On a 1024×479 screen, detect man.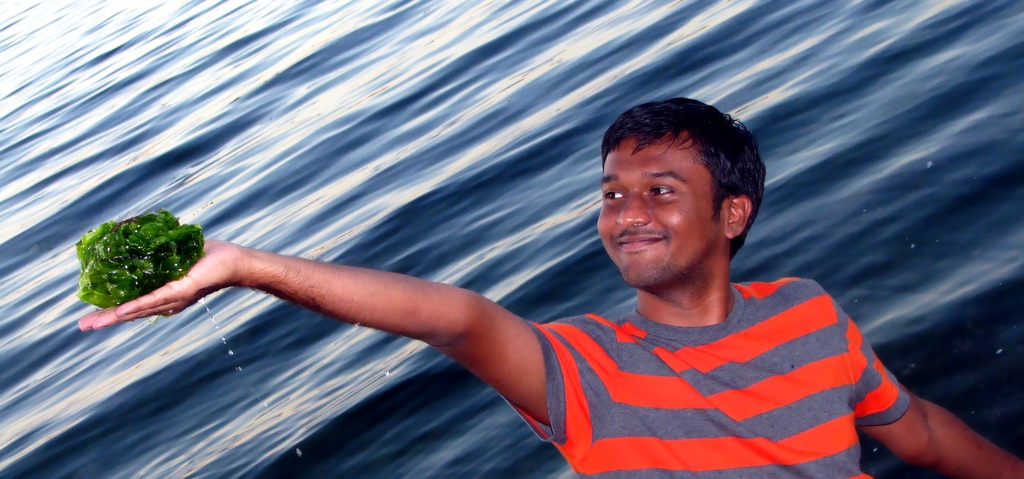
crop(112, 106, 925, 464).
